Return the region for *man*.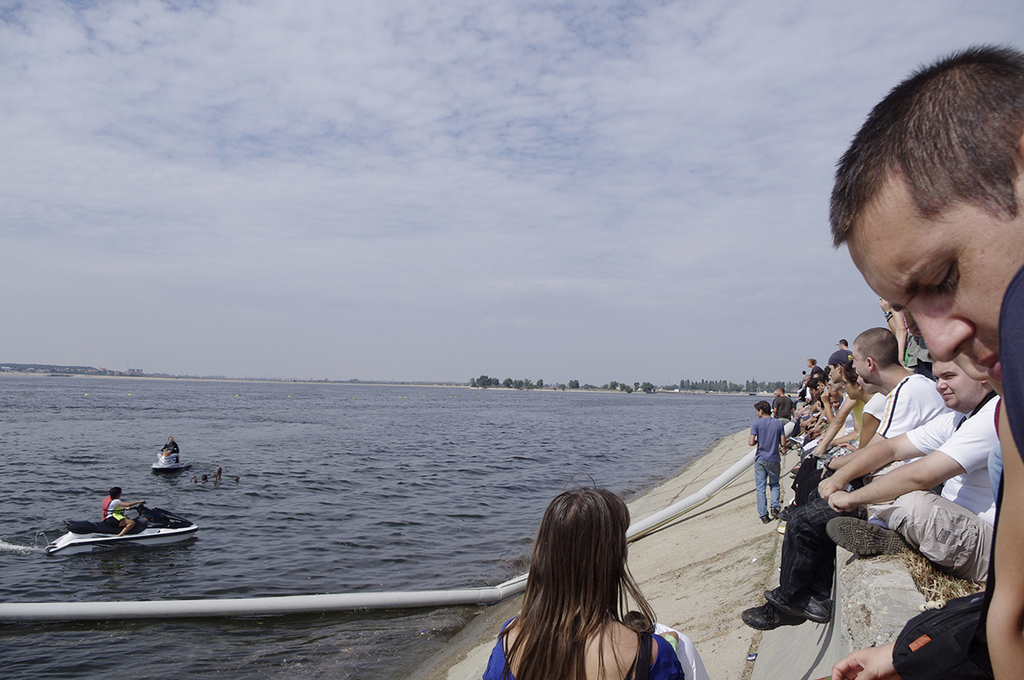
region(731, 317, 945, 645).
